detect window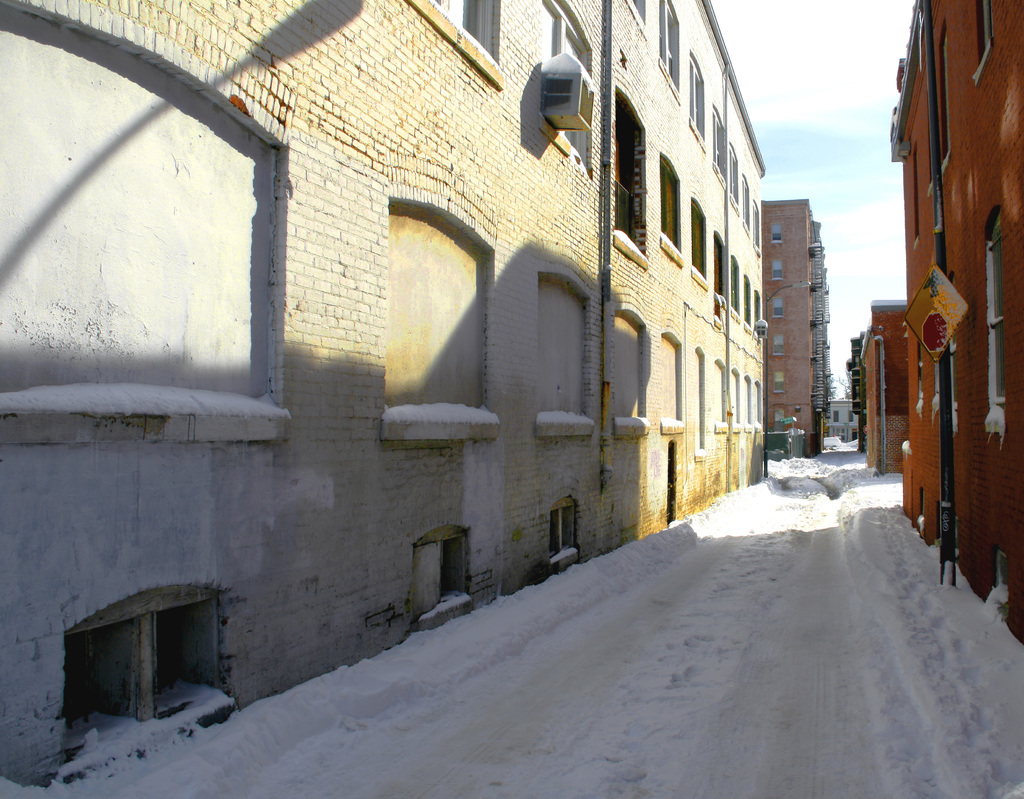
406/1/503/93
